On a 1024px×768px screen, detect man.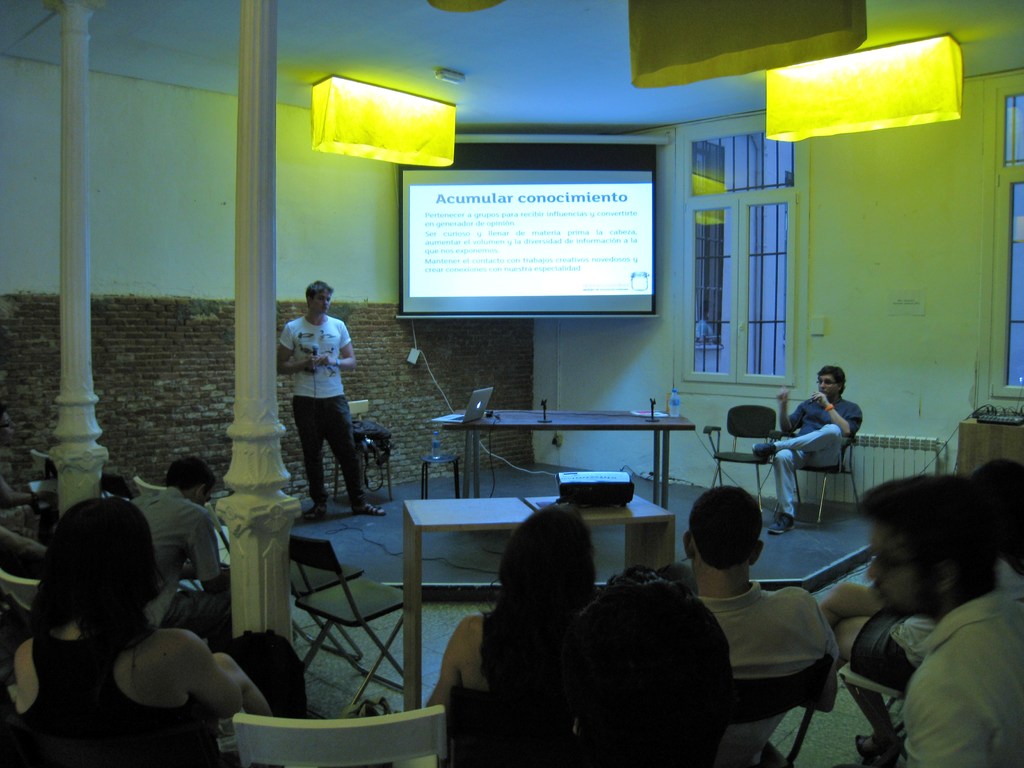
[133, 458, 255, 653].
